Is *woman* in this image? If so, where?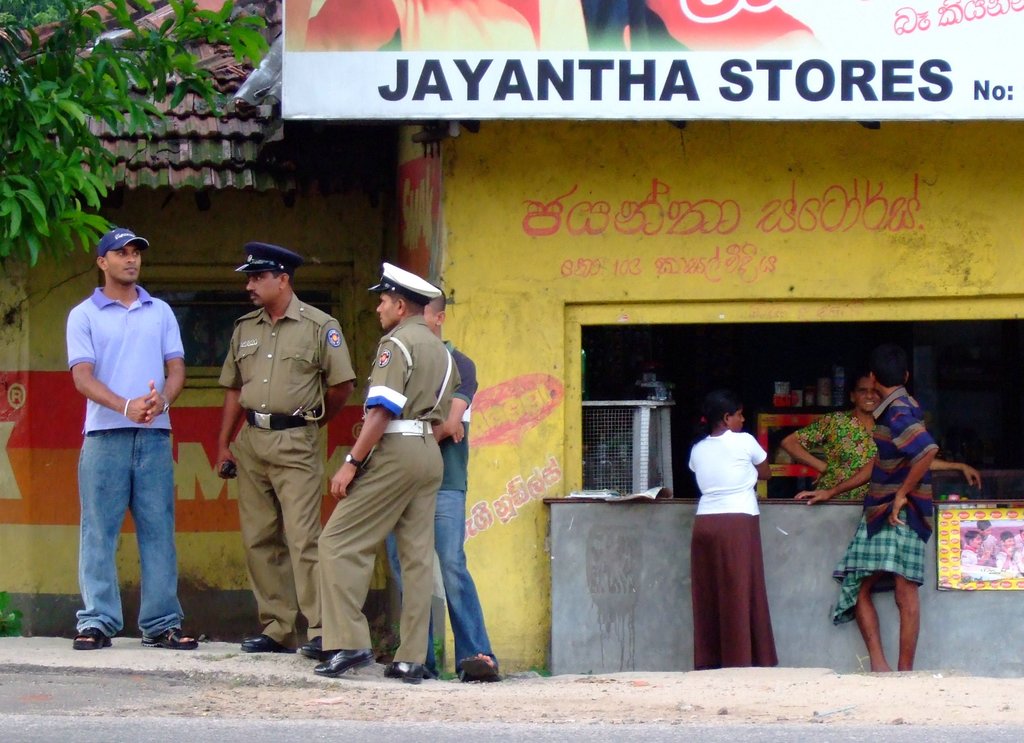
Yes, at (784,373,983,500).
